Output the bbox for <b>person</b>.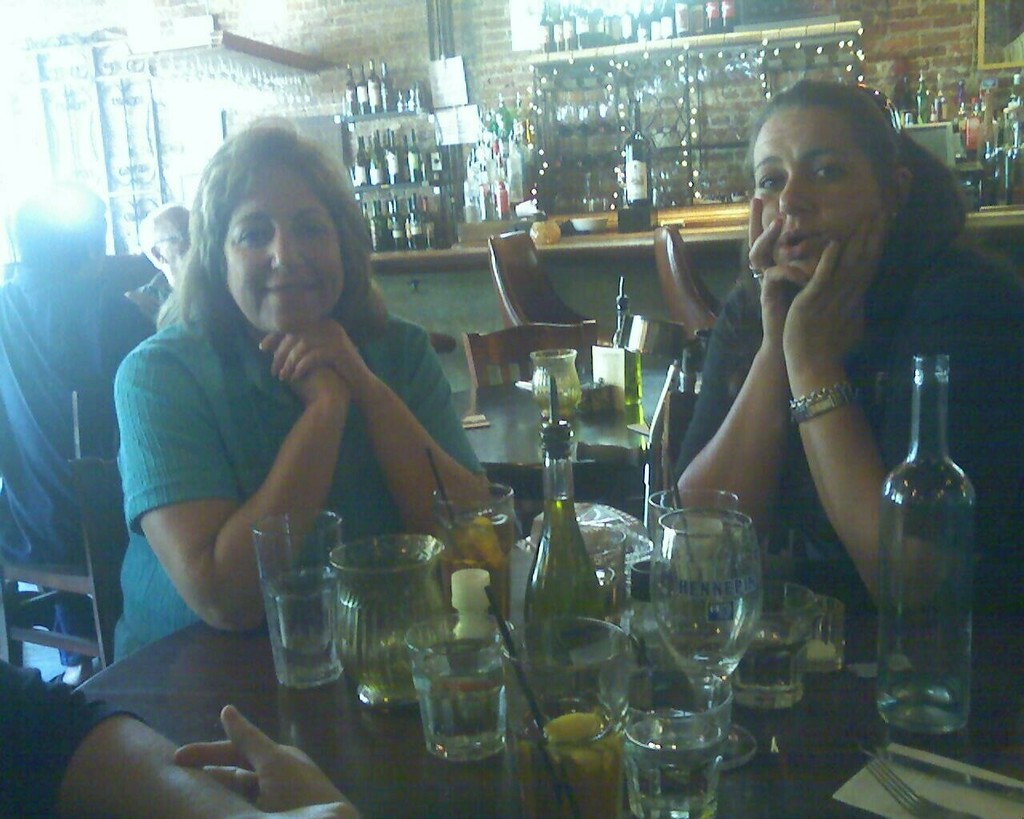
region(0, 180, 156, 690).
